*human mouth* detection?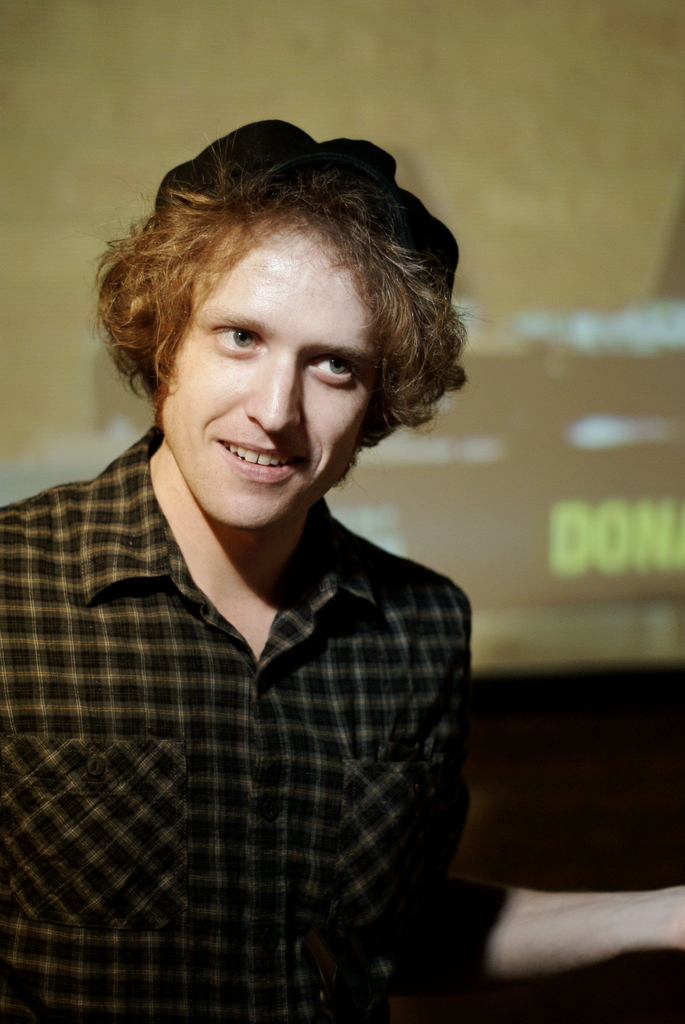
rect(207, 429, 310, 501)
